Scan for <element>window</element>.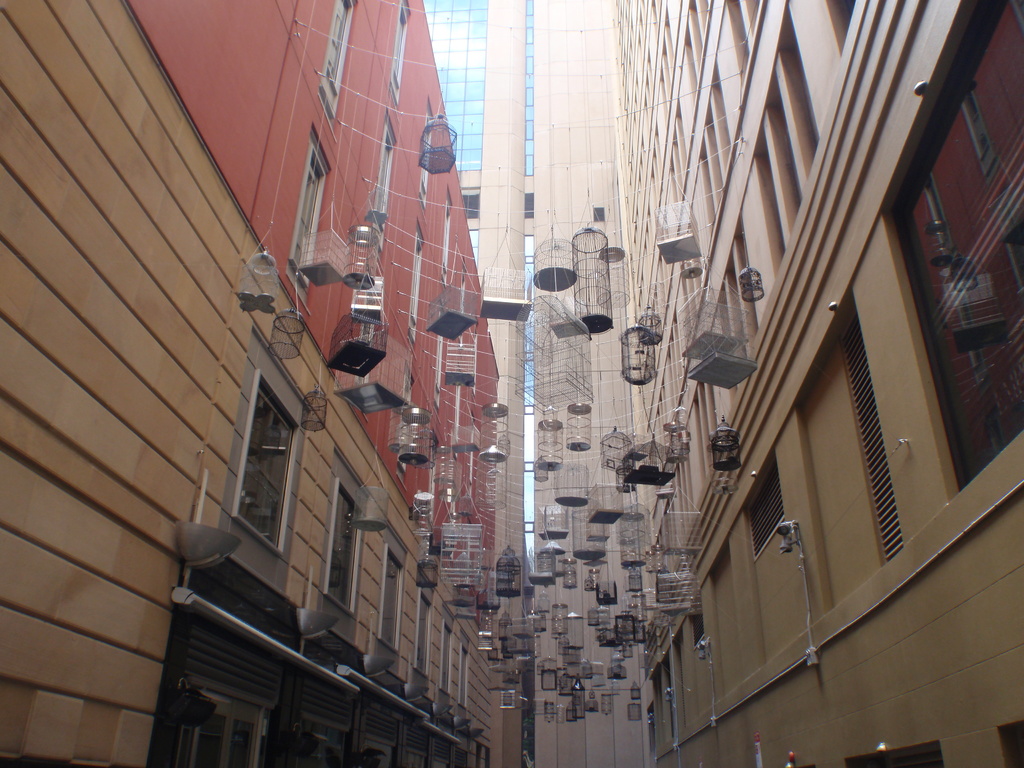
Scan result: 440/195/449/329.
